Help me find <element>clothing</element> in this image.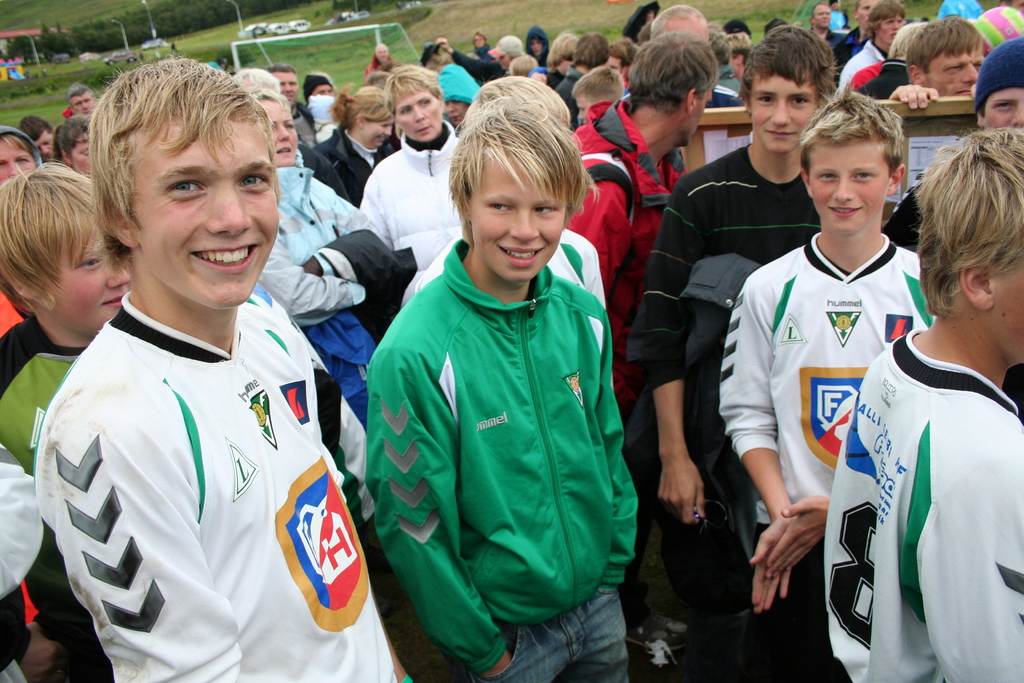
Found it: <region>707, 79, 751, 108</region>.
